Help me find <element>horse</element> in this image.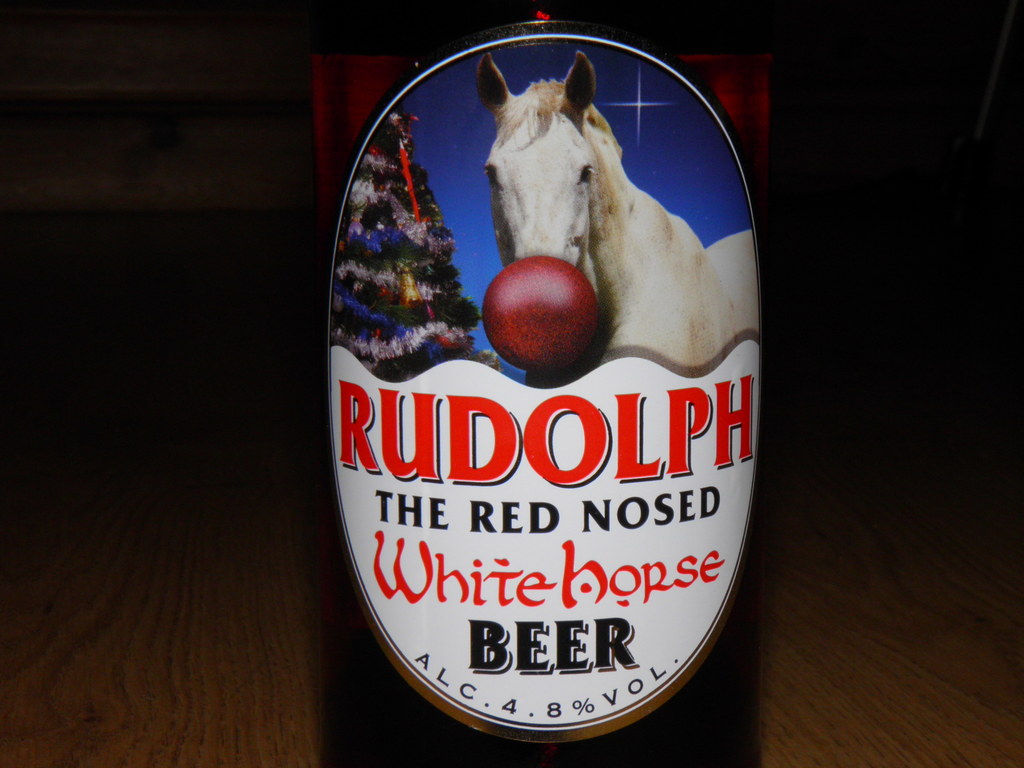
Found it: {"x1": 476, "y1": 47, "x2": 760, "y2": 384}.
